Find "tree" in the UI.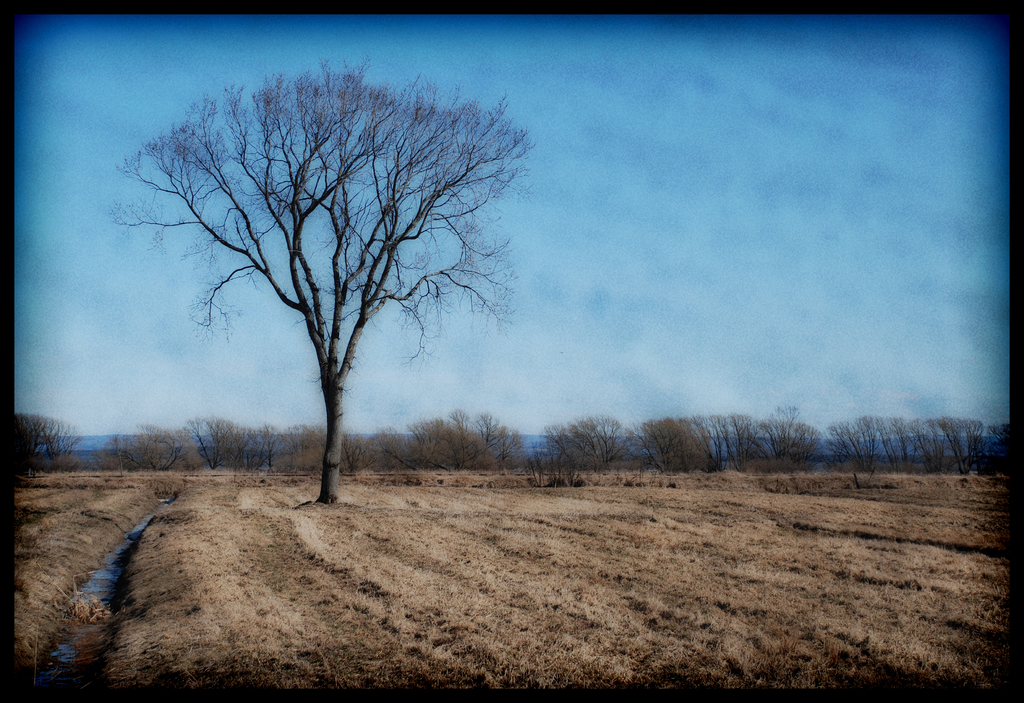
UI element at select_region(279, 421, 358, 468).
